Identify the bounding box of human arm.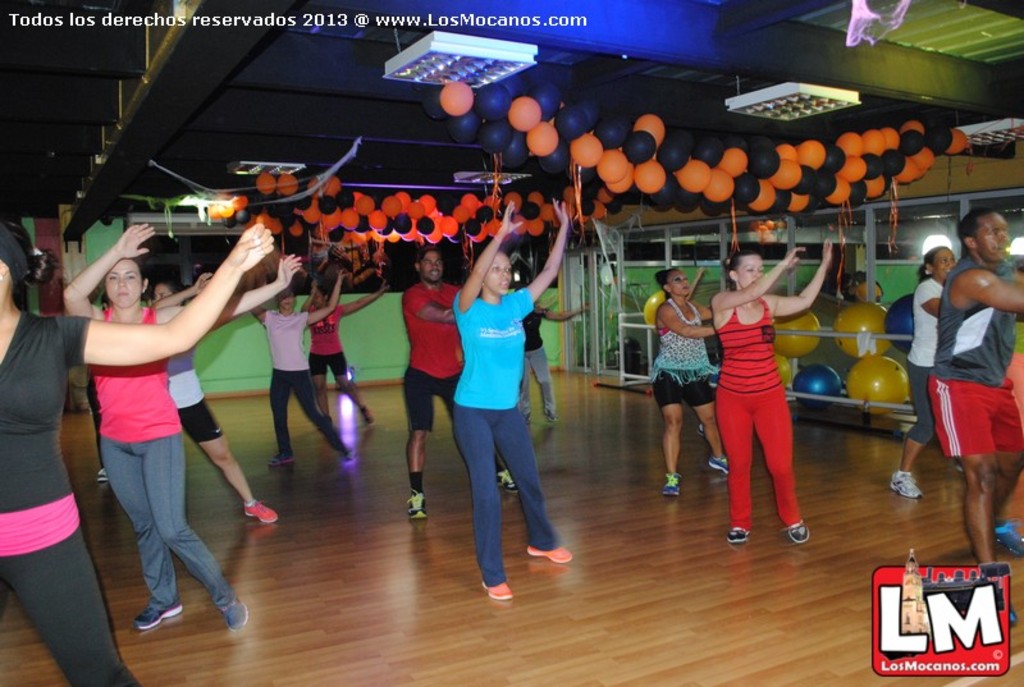
left=717, top=248, right=808, bottom=299.
